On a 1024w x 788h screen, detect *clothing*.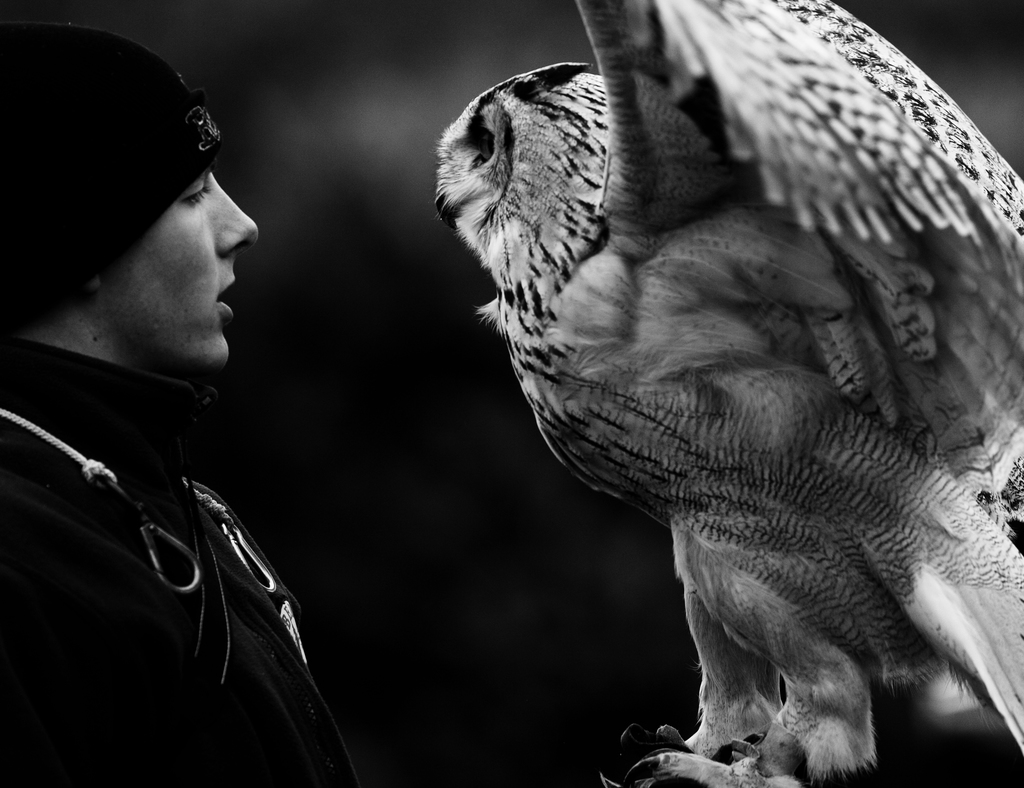
locate(4, 228, 324, 773).
